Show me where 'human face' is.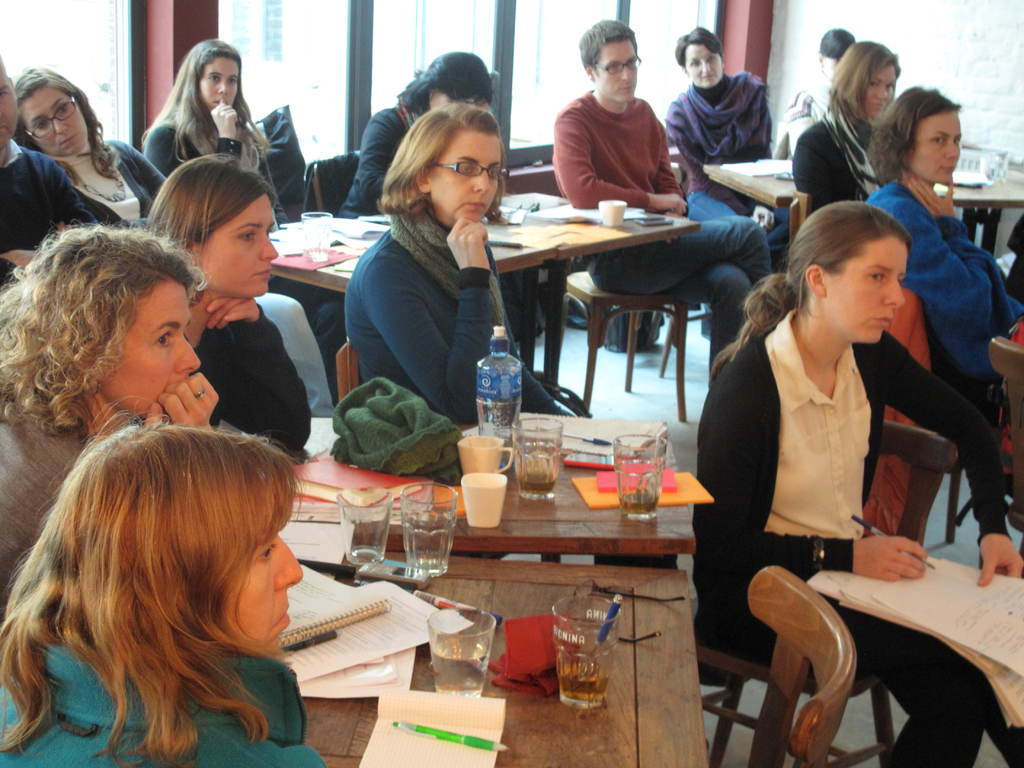
'human face' is at <bbox>225, 535, 302, 654</bbox>.
